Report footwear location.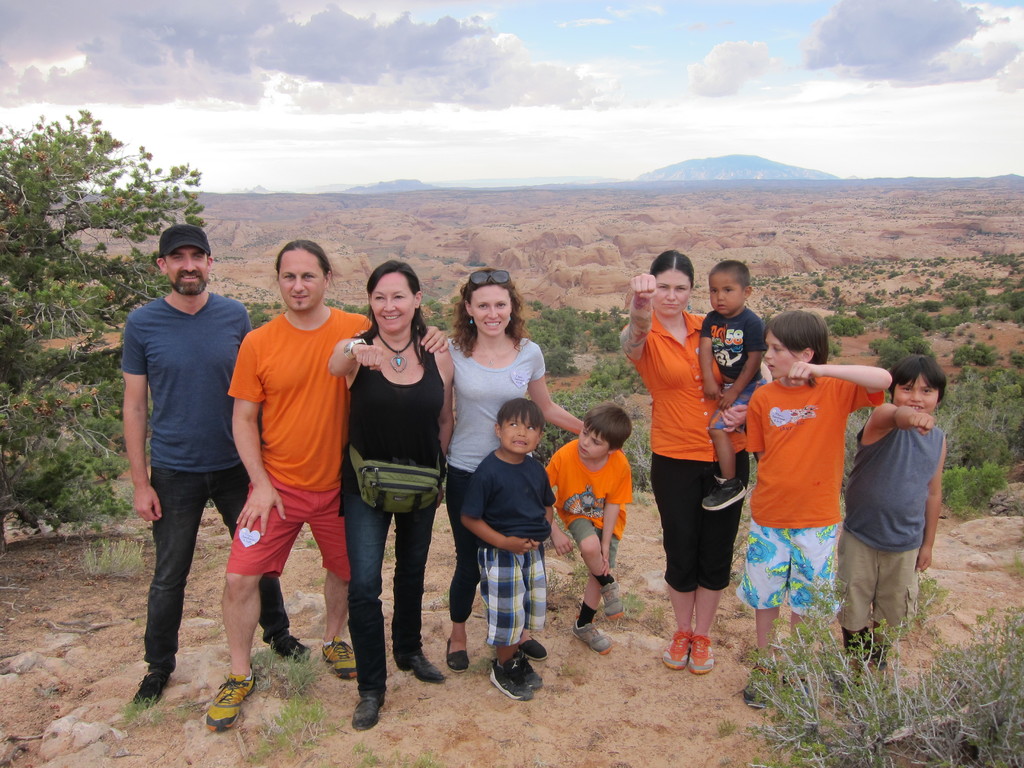
Report: left=445, top=635, right=470, bottom=675.
